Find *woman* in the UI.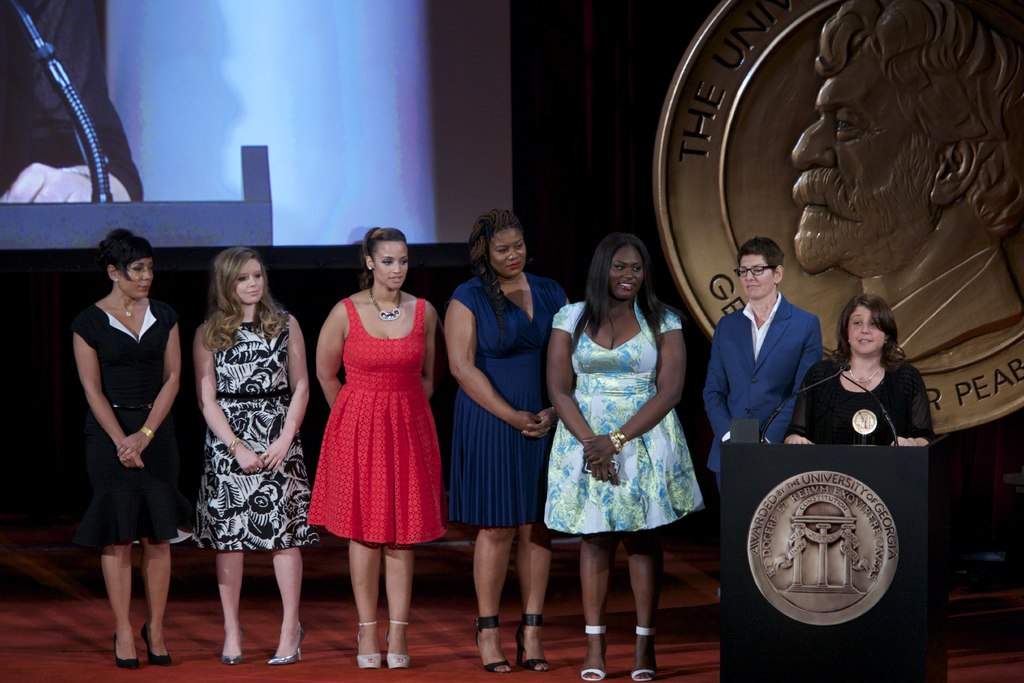
UI element at crop(445, 208, 568, 672).
